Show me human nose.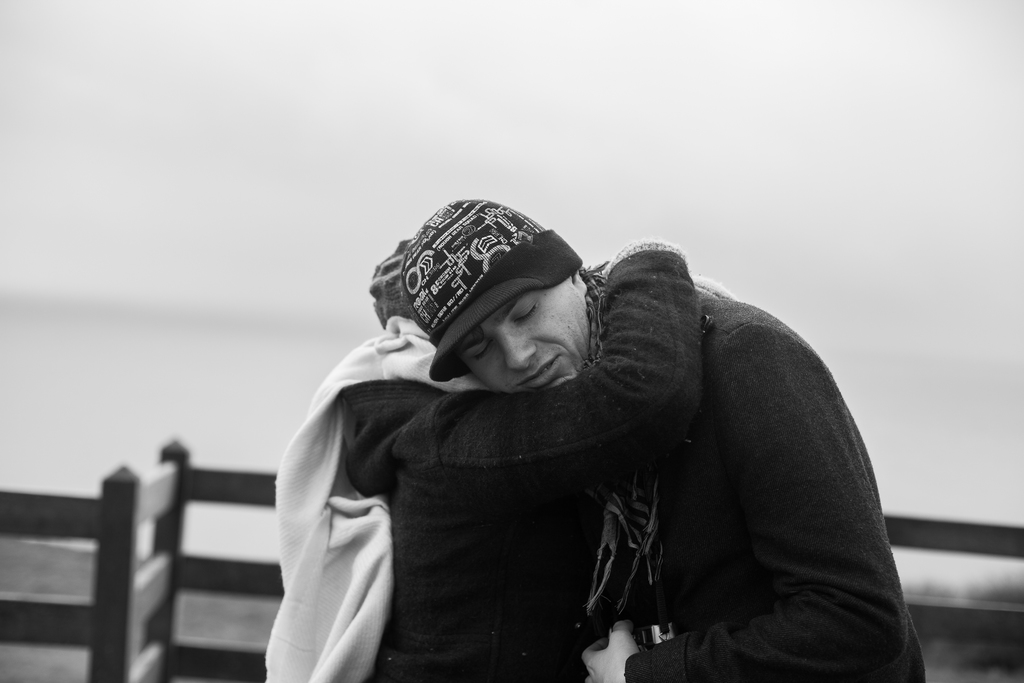
human nose is here: select_region(502, 332, 538, 373).
